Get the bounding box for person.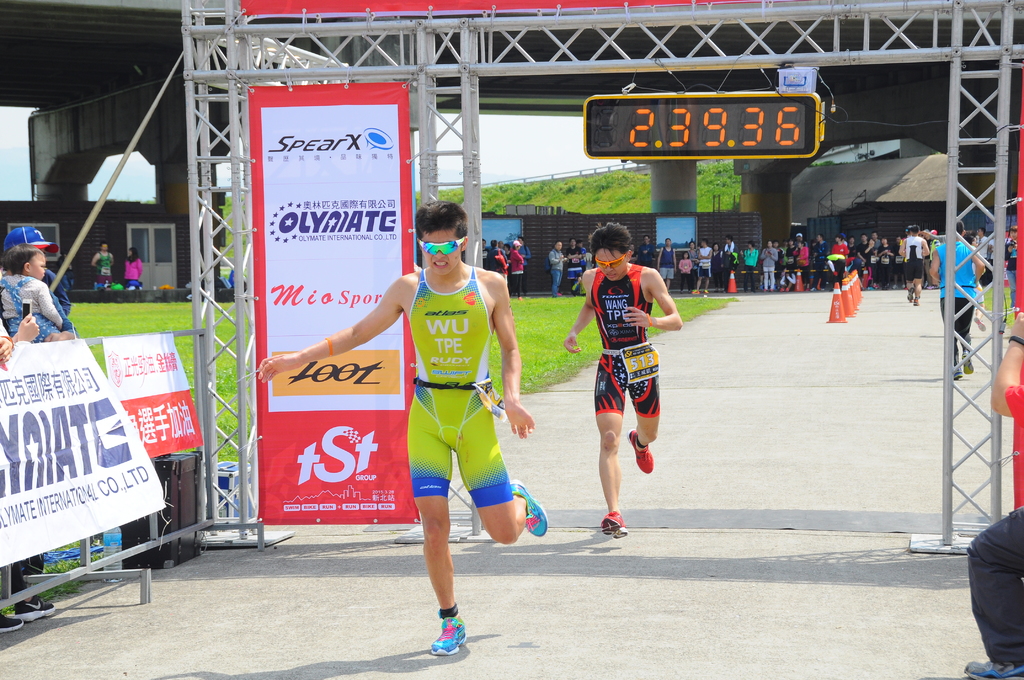
BBox(929, 222, 979, 375).
